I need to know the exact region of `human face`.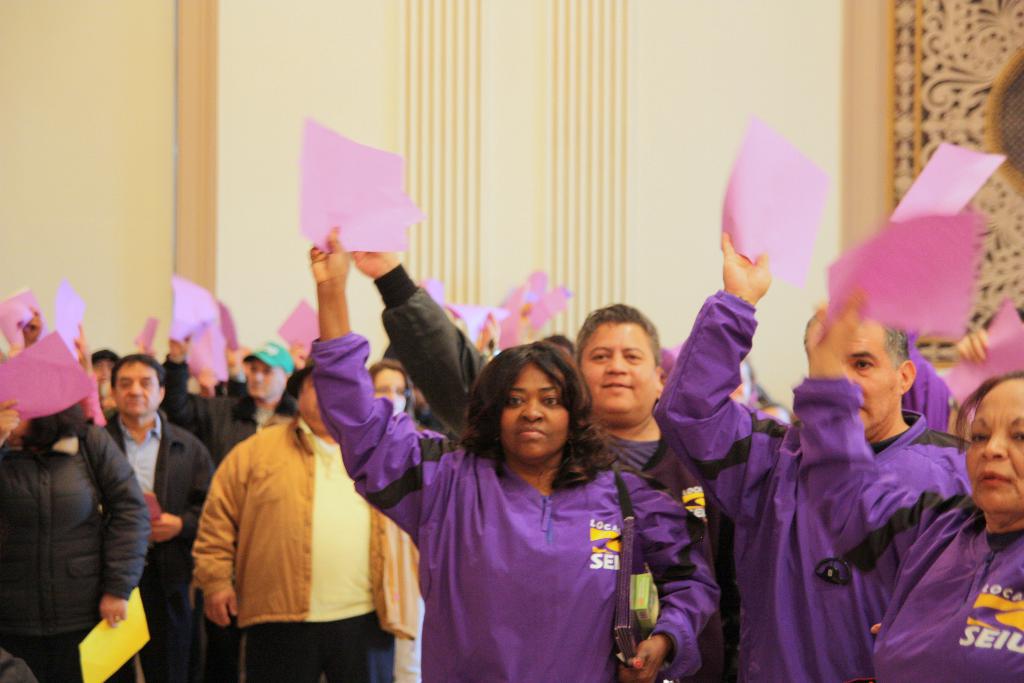
Region: left=244, top=359, right=285, bottom=400.
